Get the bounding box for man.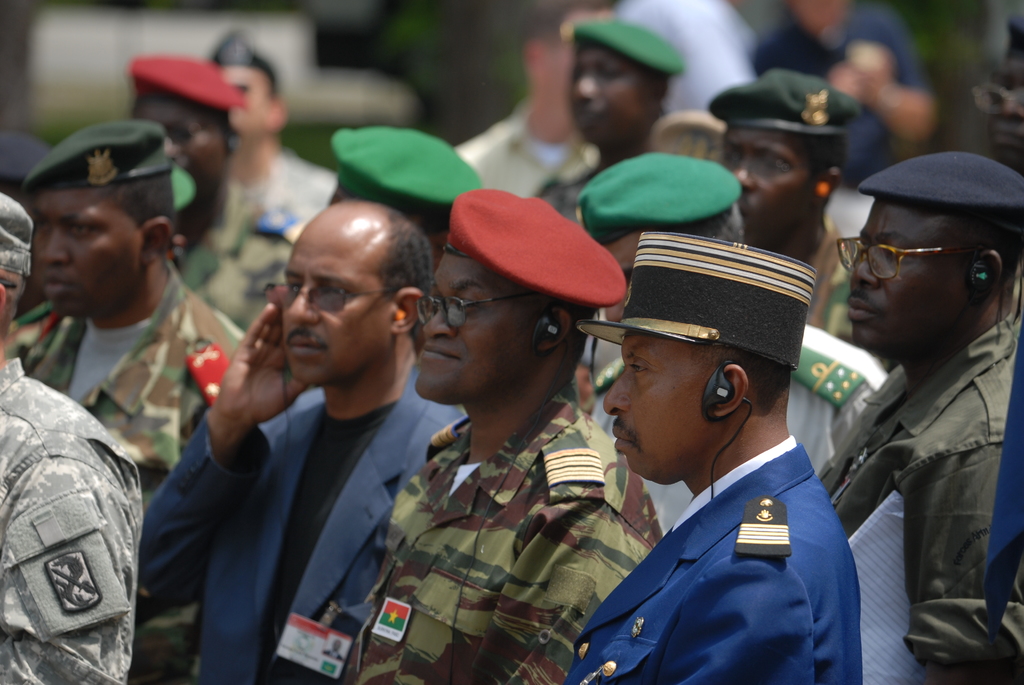
<box>19,123,244,493</box>.
